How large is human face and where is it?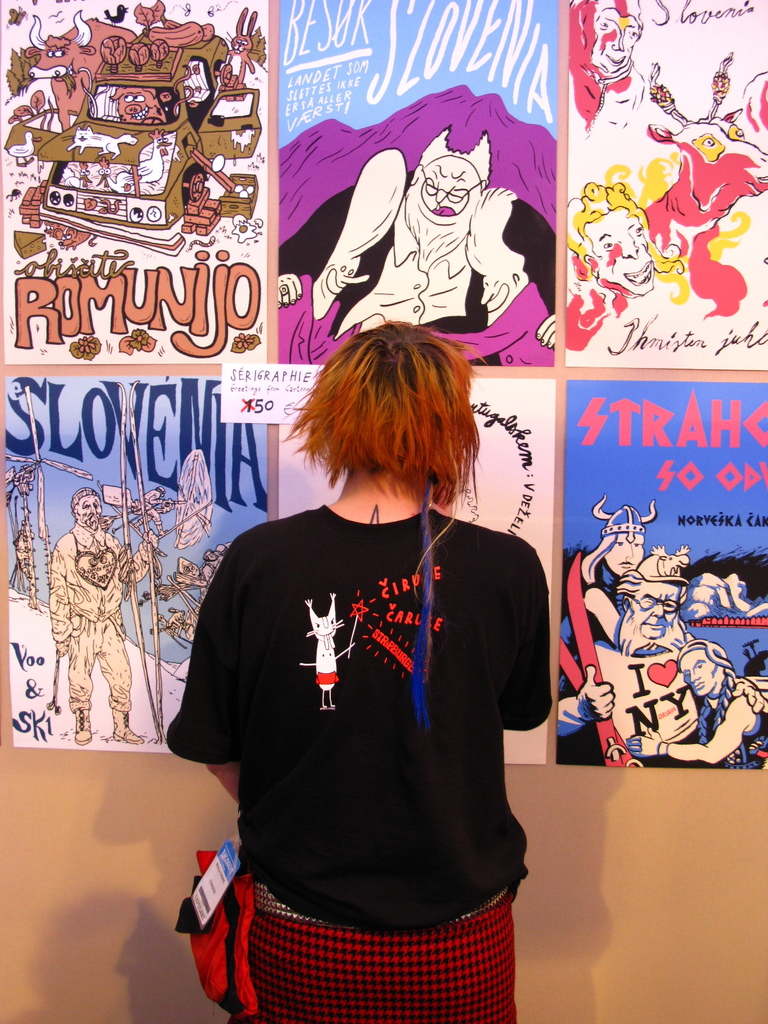
Bounding box: {"x1": 580, "y1": 204, "x2": 653, "y2": 293}.
